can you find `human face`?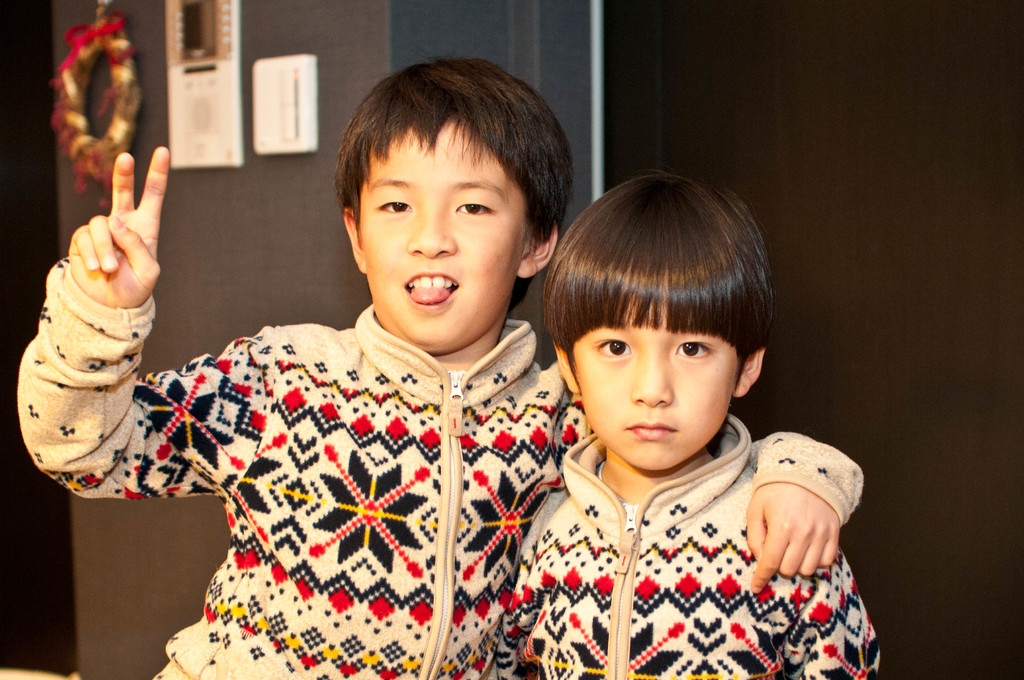
Yes, bounding box: 570, 328, 736, 474.
